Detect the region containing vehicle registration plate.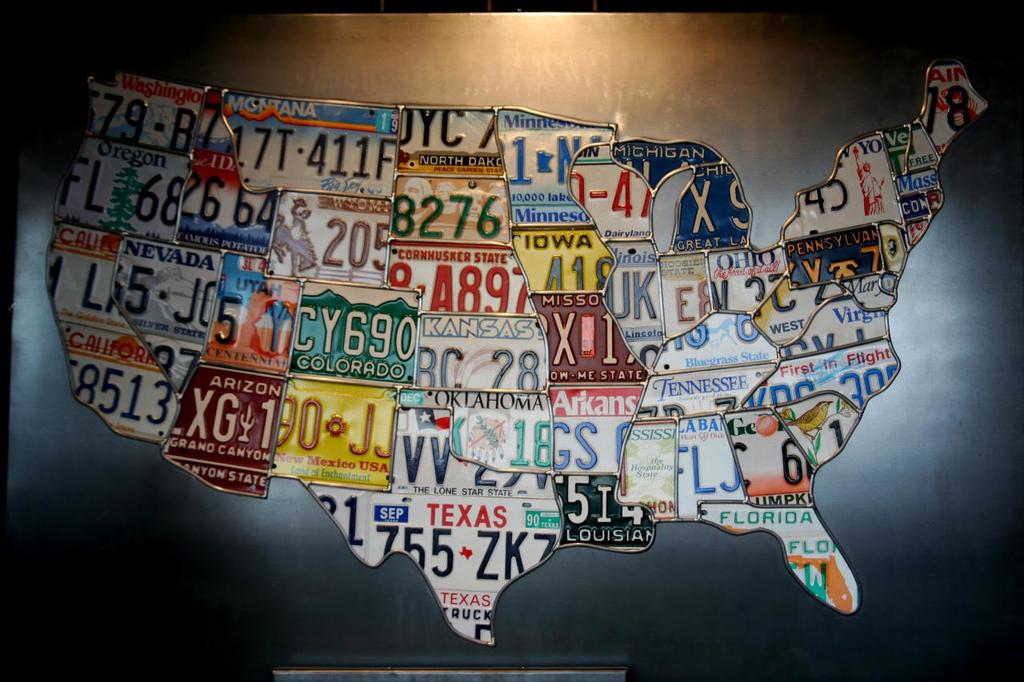
274/271/426/405.
